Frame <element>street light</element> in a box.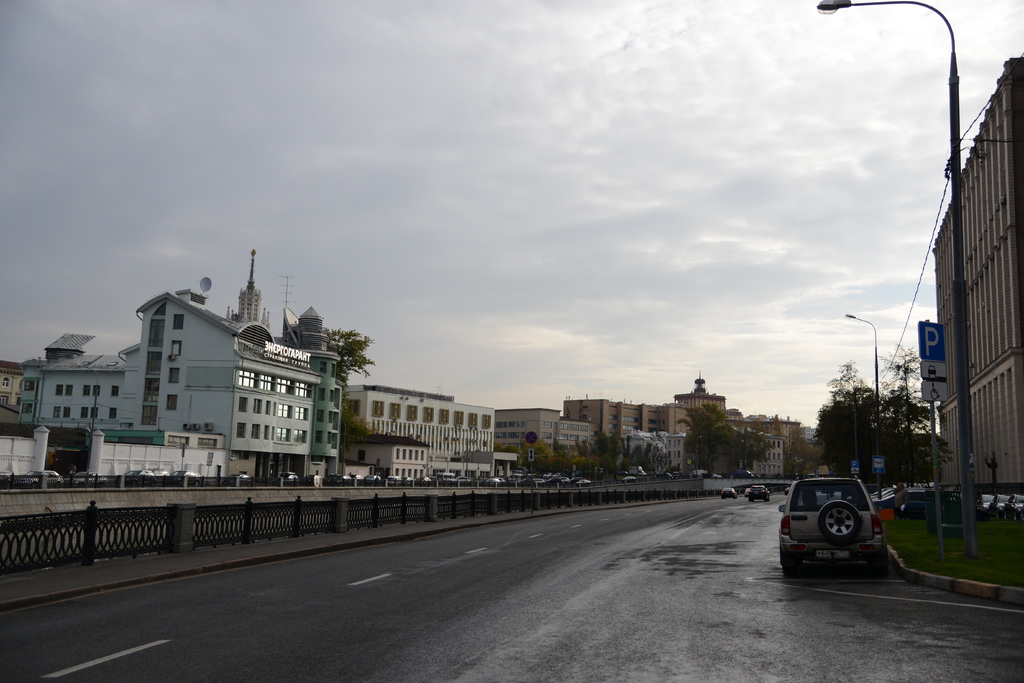
(843, 35, 984, 499).
